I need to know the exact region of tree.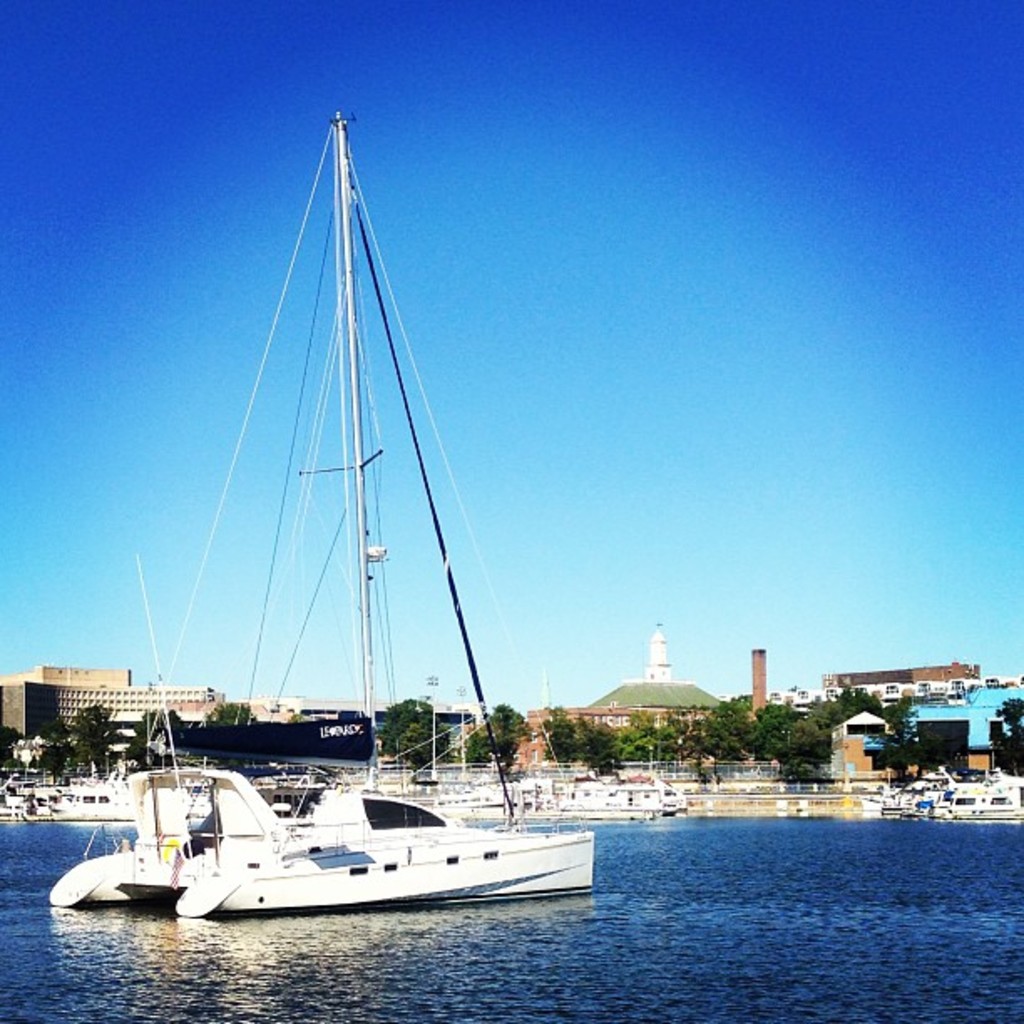
Region: (x1=378, y1=693, x2=440, y2=758).
